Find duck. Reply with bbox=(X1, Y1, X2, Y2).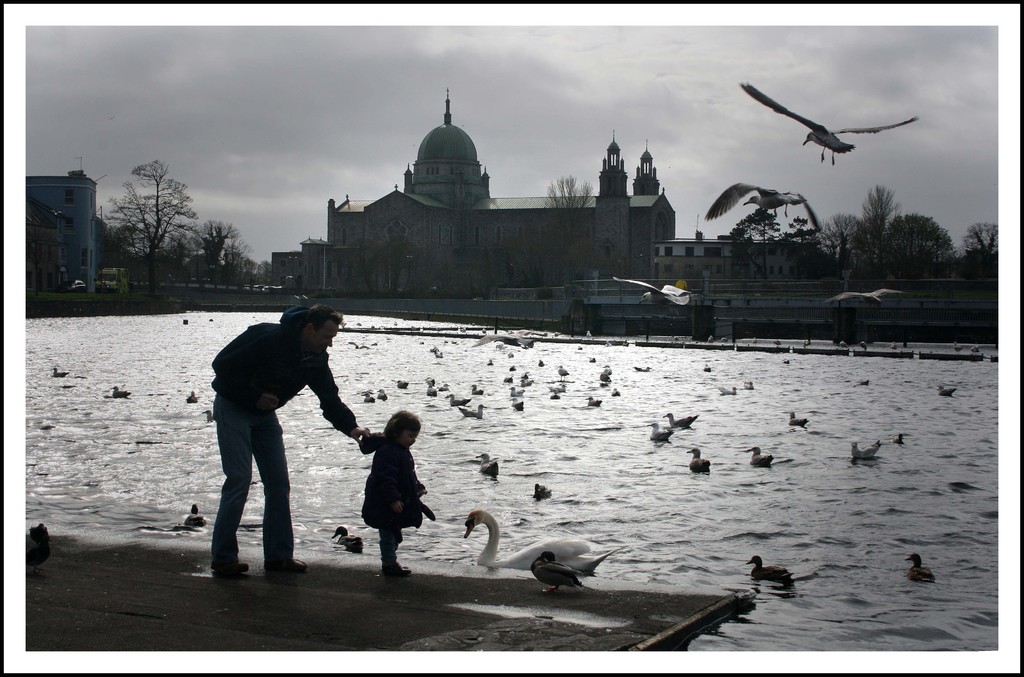
bbox=(788, 358, 790, 369).
